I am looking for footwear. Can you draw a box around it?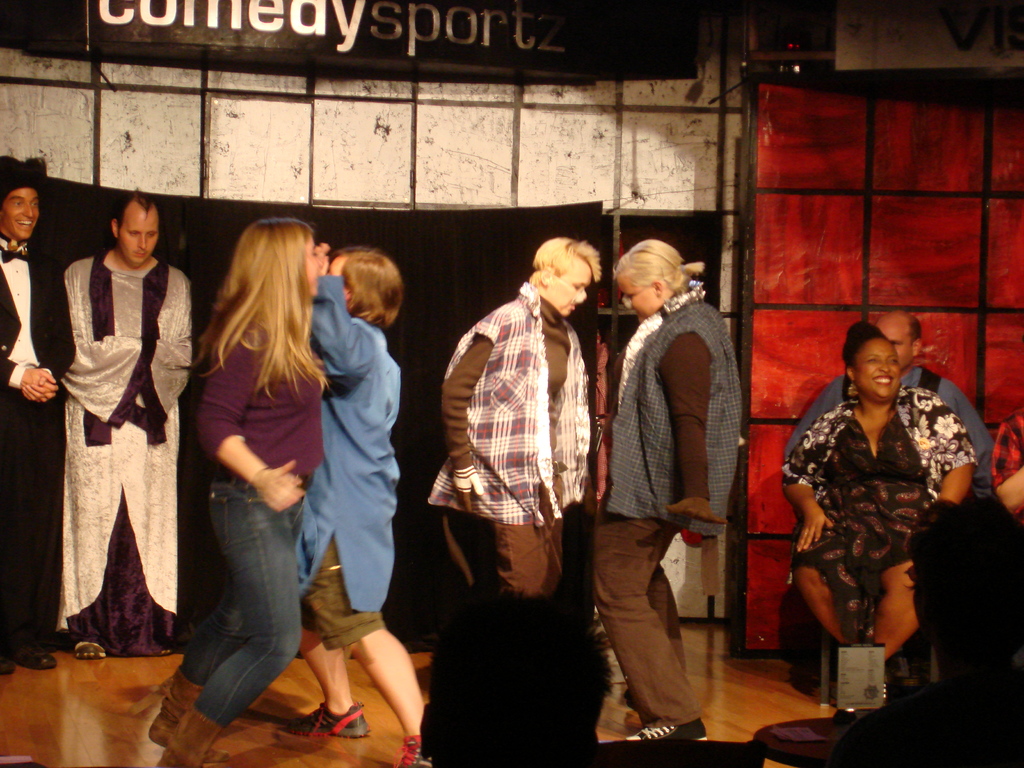
Sure, the bounding box is <region>615, 723, 707, 746</region>.
